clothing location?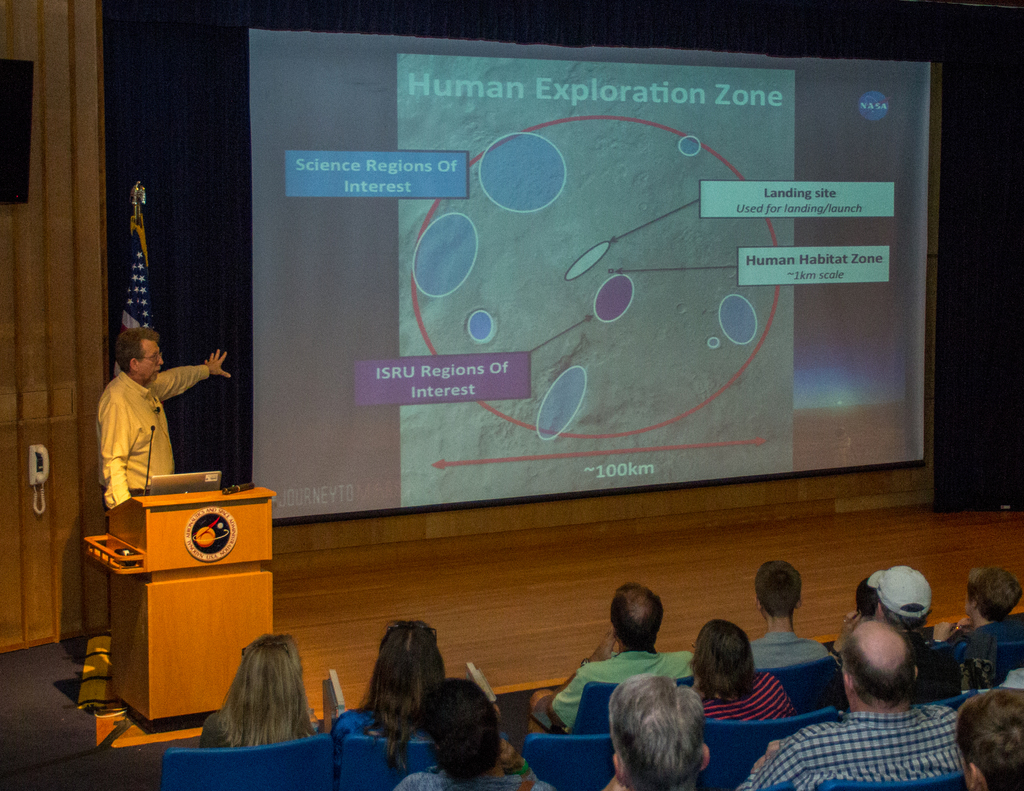
x1=96 y1=365 x2=212 y2=515
